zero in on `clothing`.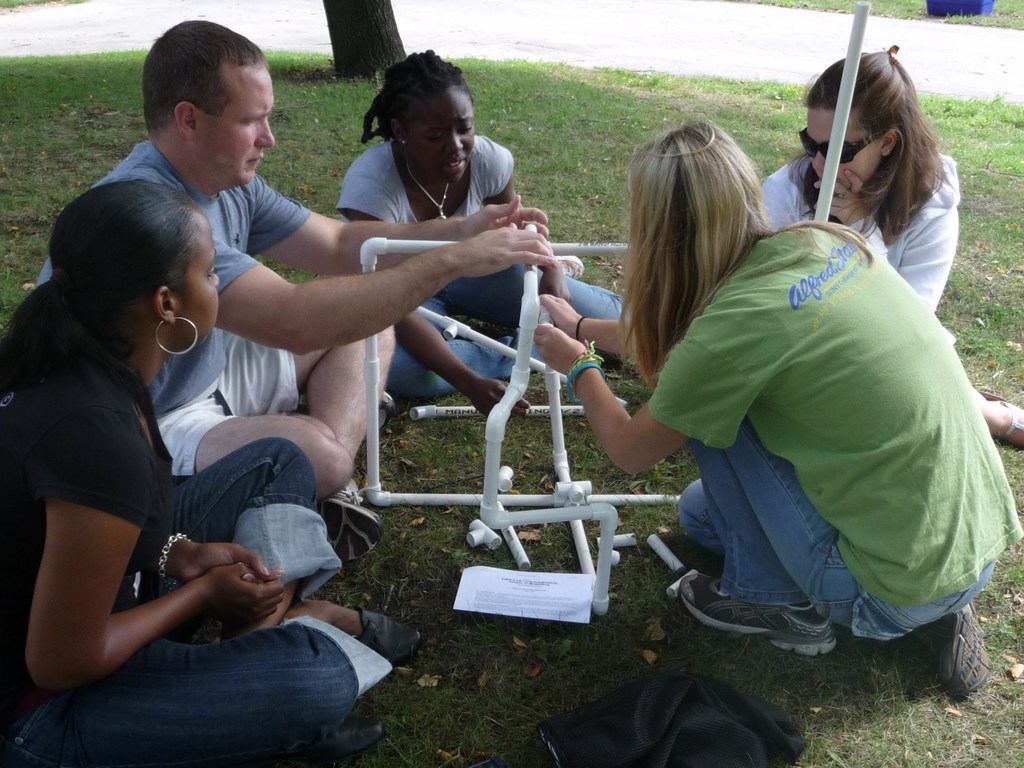
Zeroed in: box=[43, 138, 300, 473].
